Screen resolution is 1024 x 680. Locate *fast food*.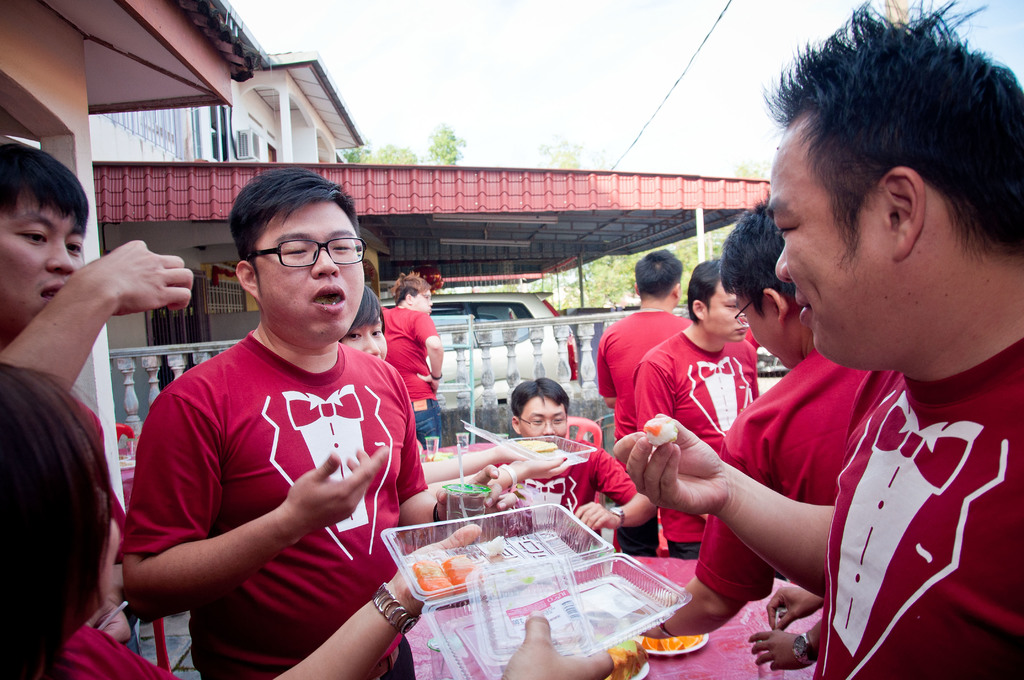
[x1=643, y1=411, x2=678, y2=441].
